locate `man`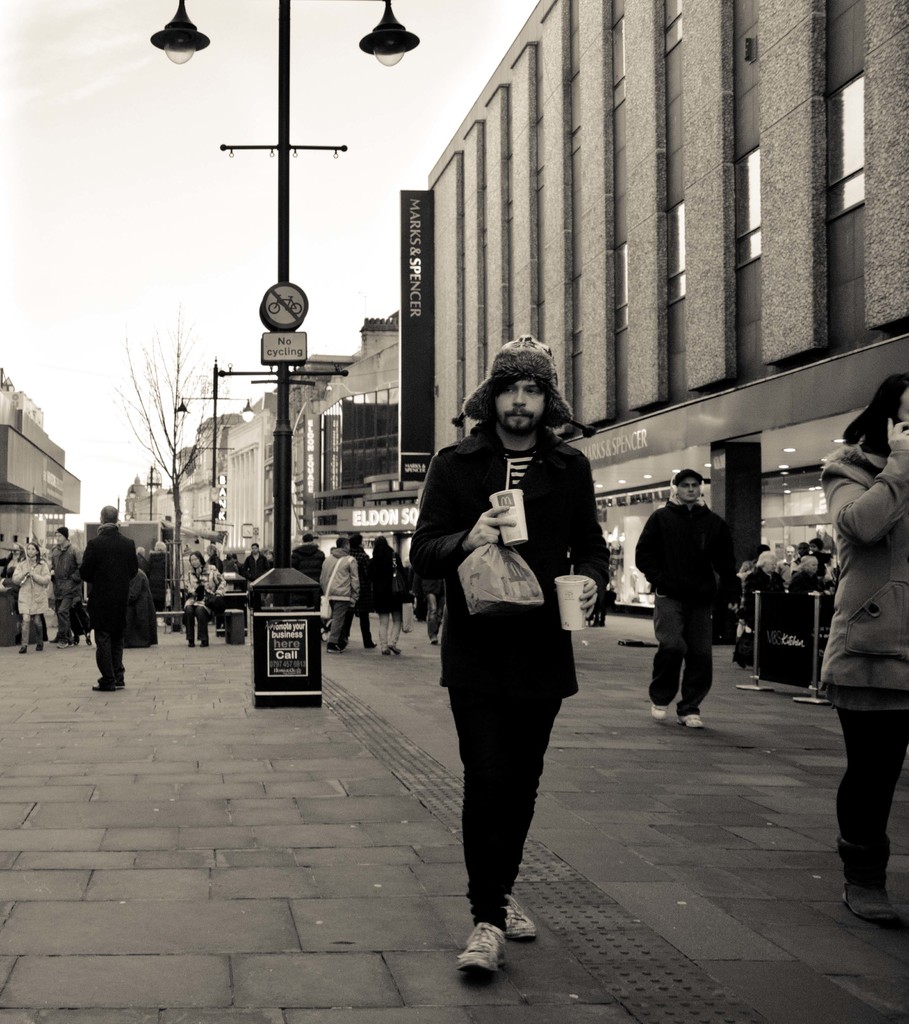
select_region(409, 330, 612, 974)
